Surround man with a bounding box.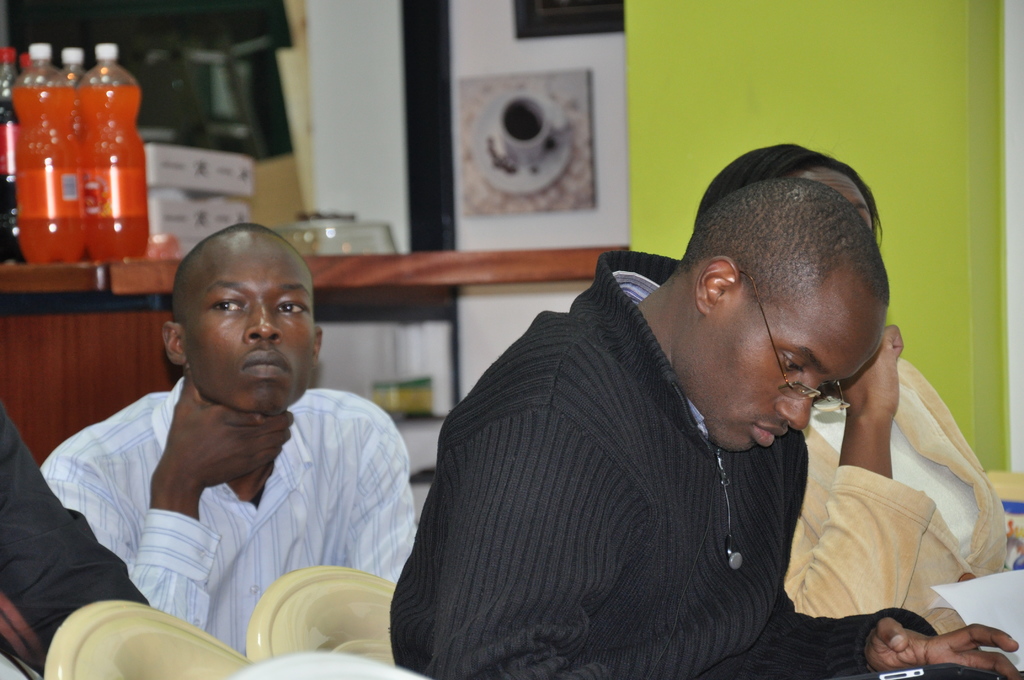
<region>360, 152, 989, 664</region>.
